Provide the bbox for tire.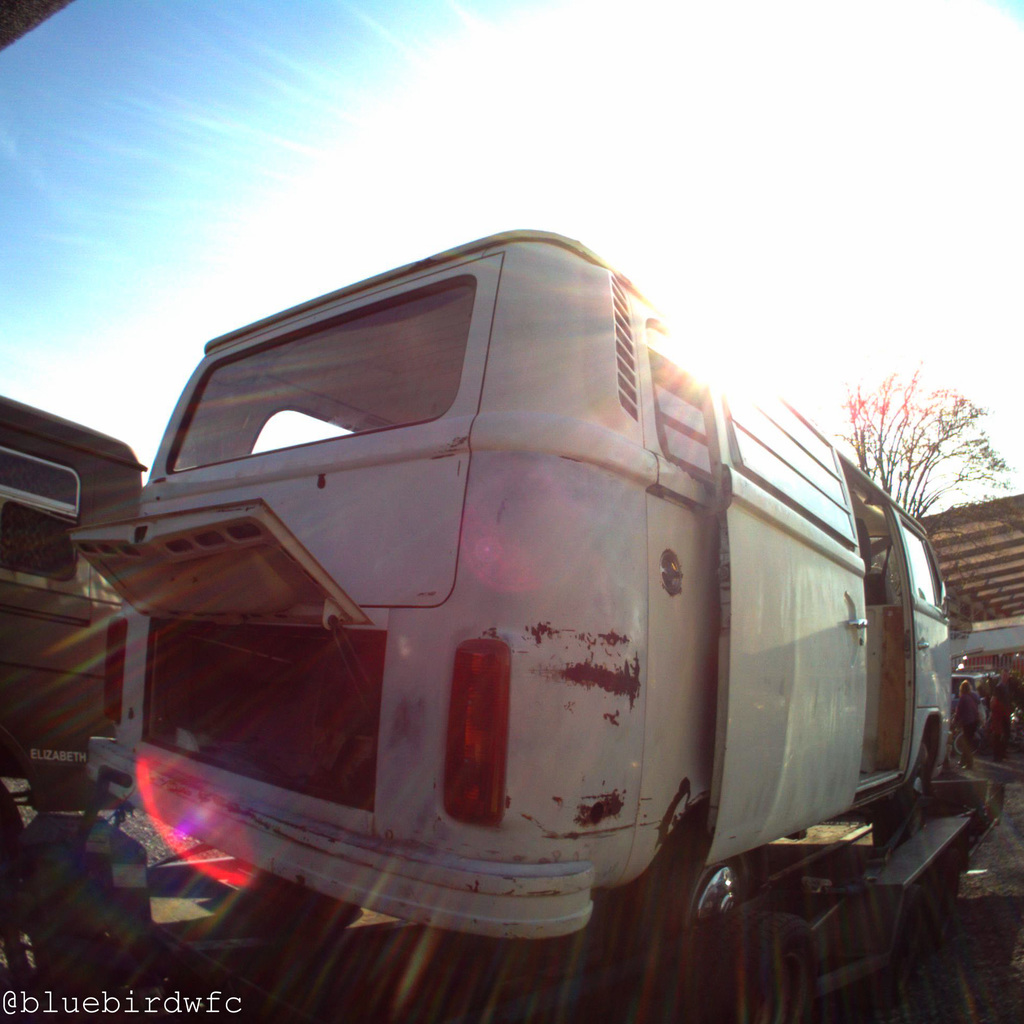
l=955, t=730, r=976, b=756.
